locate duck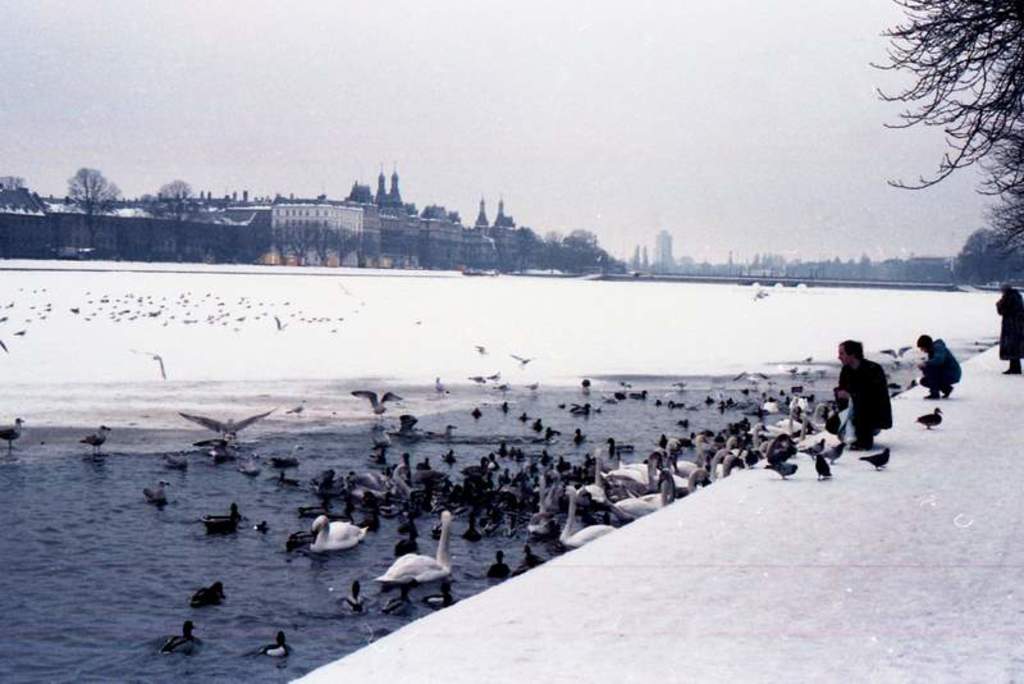
bbox=(879, 343, 911, 369)
